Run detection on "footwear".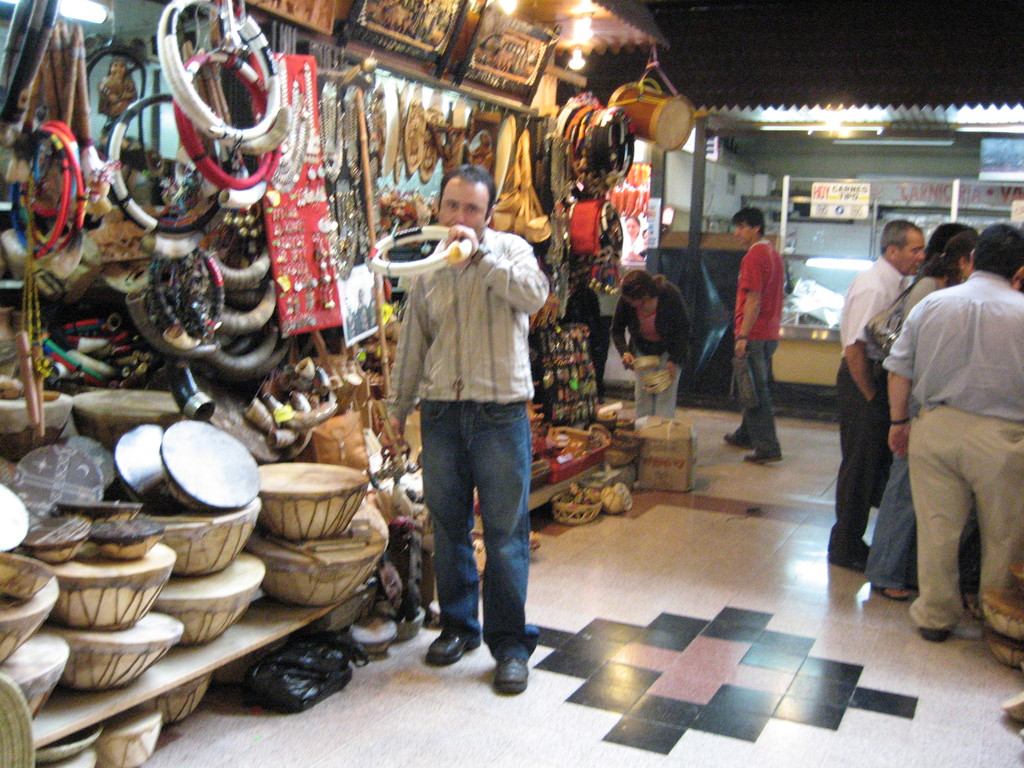
Result: Rect(836, 544, 870, 573).
